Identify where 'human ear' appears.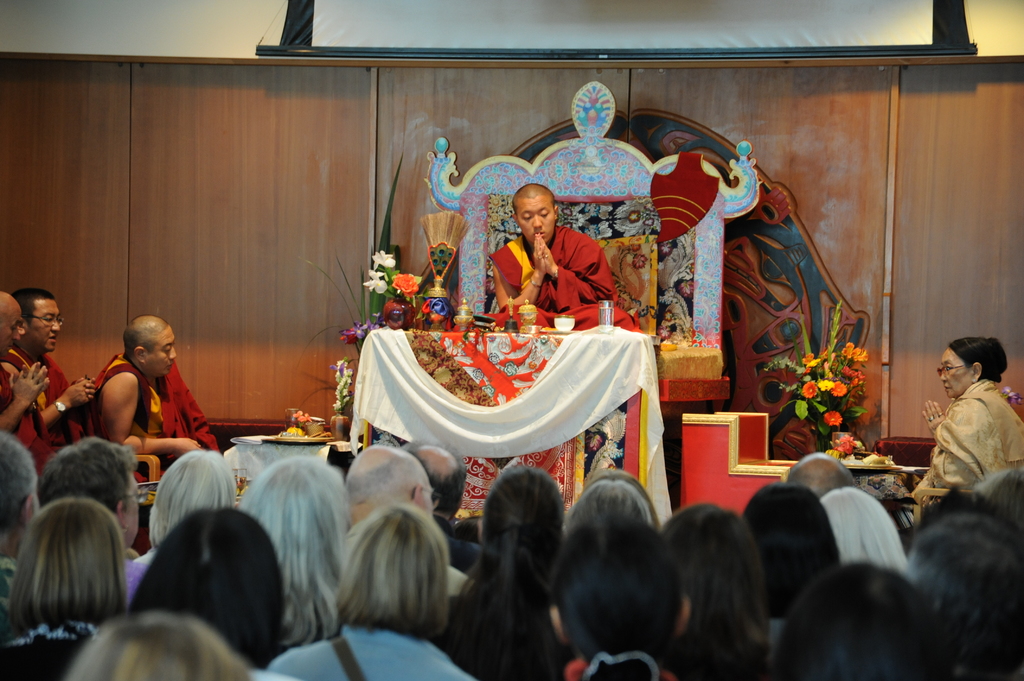
Appears at bbox(17, 324, 26, 335).
